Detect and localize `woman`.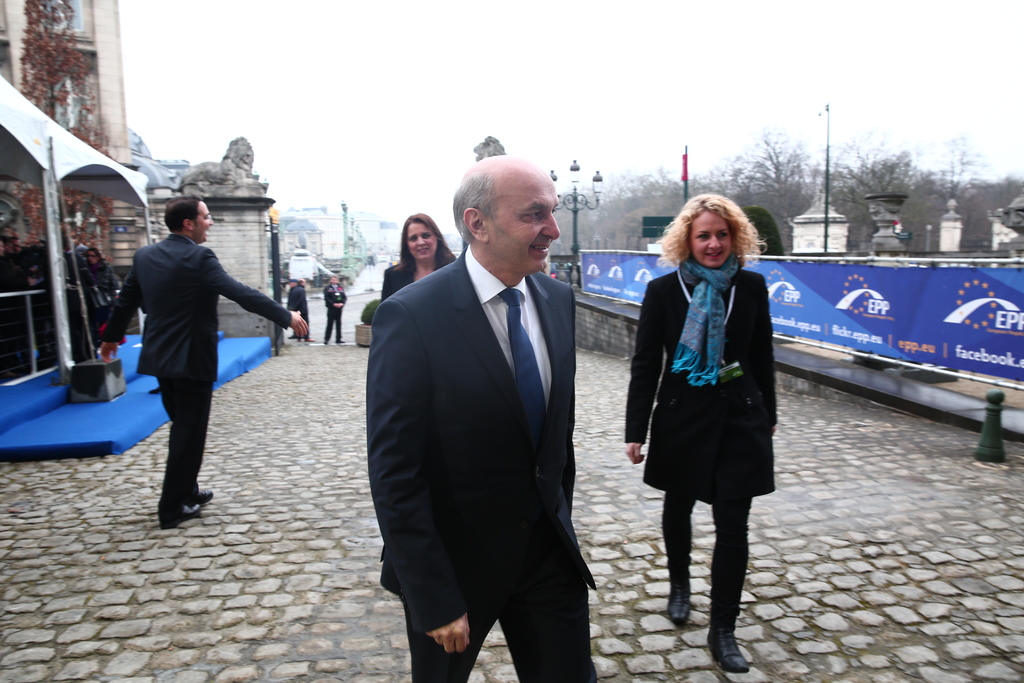
Localized at select_region(80, 245, 138, 352).
